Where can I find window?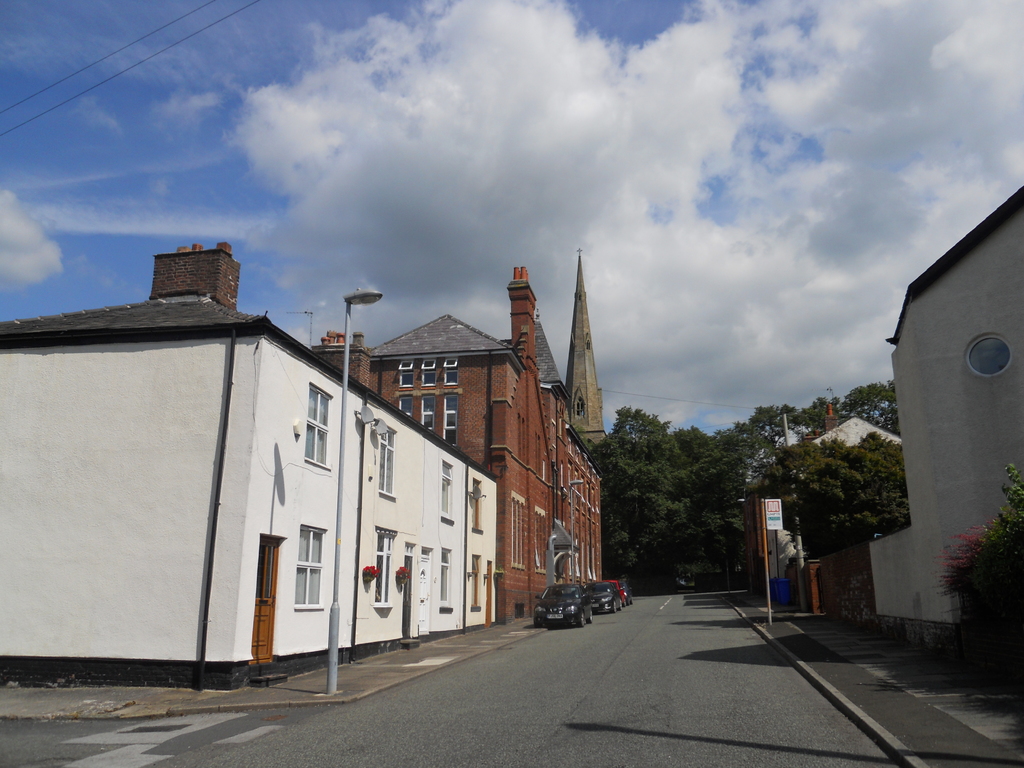
You can find it at (x1=437, y1=549, x2=452, y2=611).
